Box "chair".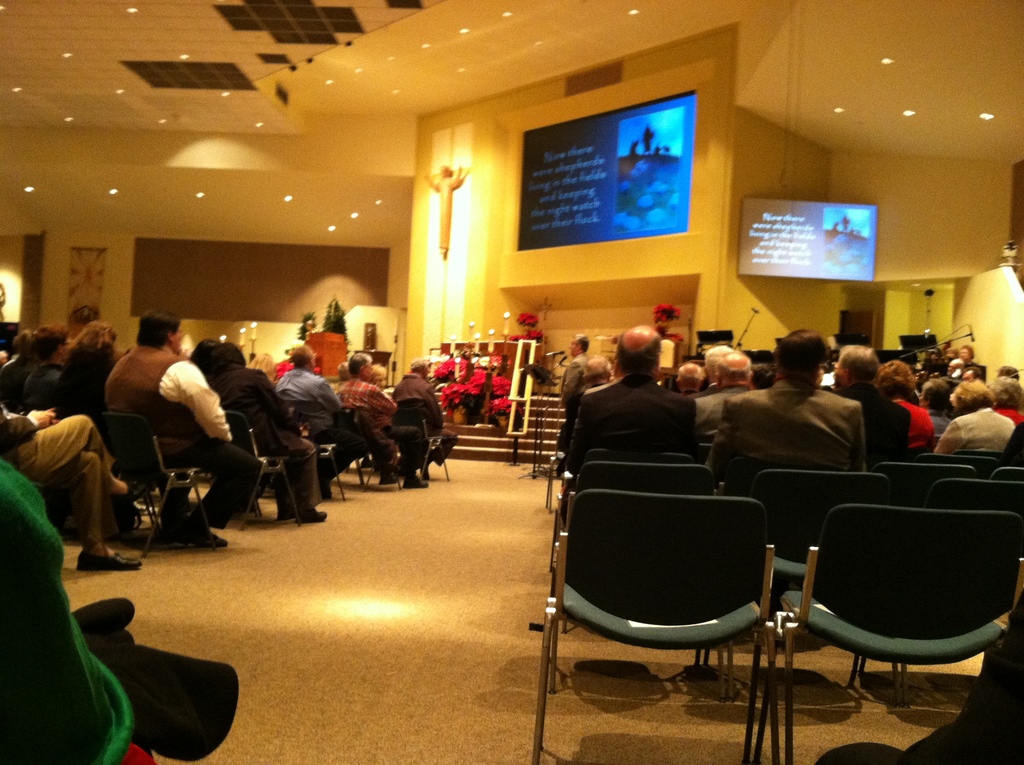
box=[390, 412, 459, 475].
